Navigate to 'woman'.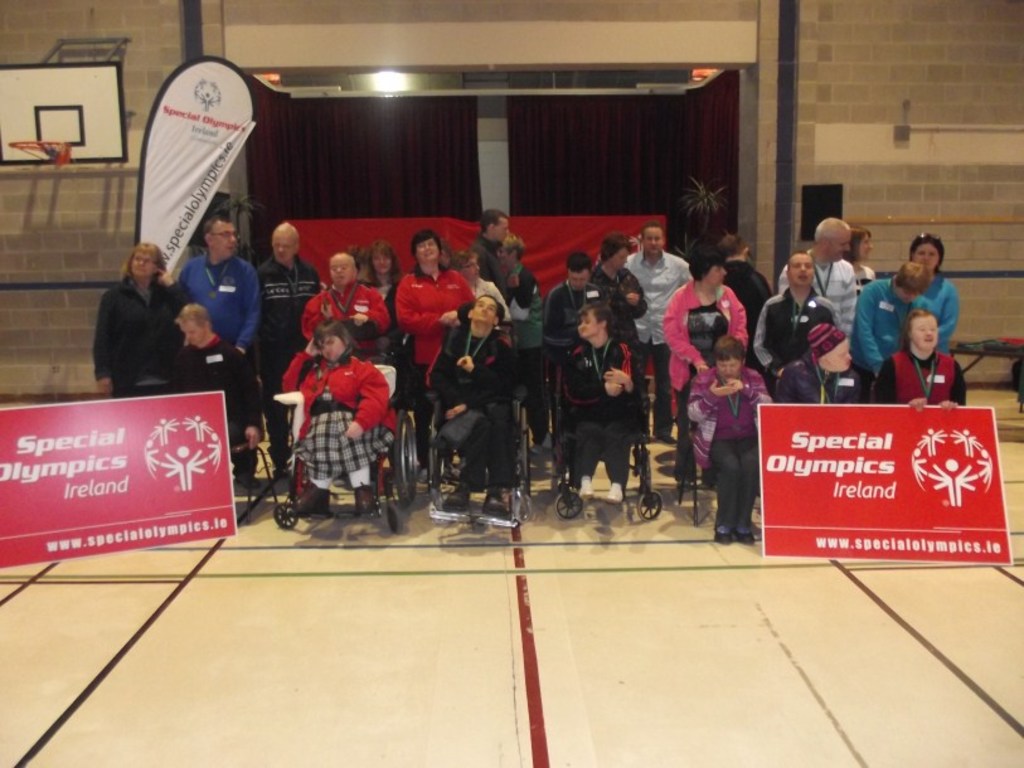
Navigation target: l=661, t=240, r=752, b=487.
